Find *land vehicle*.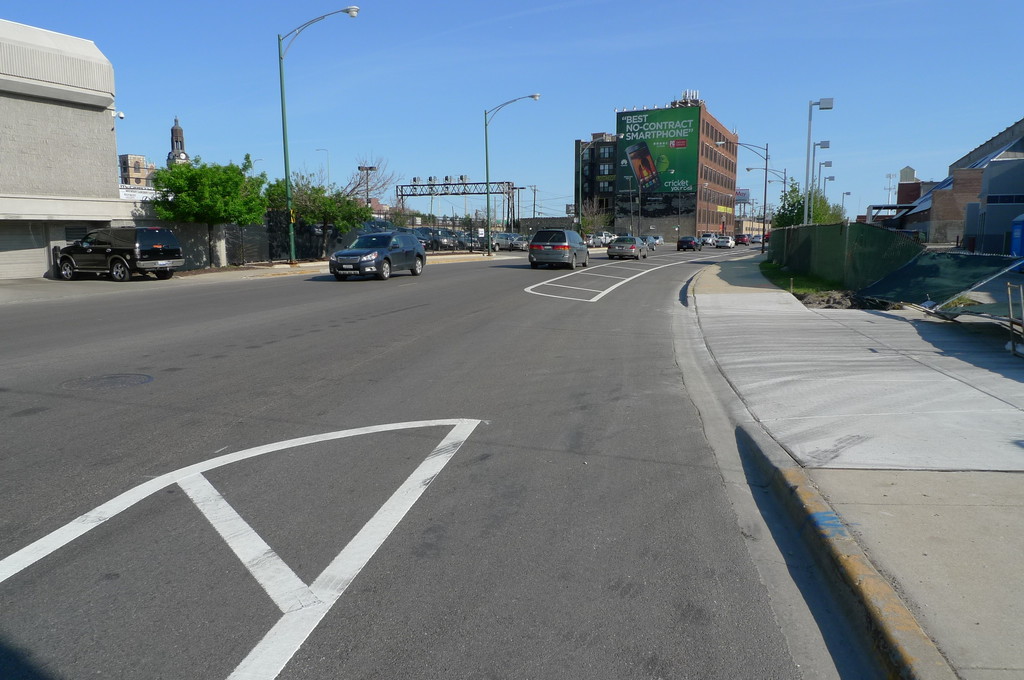
644, 235, 657, 248.
